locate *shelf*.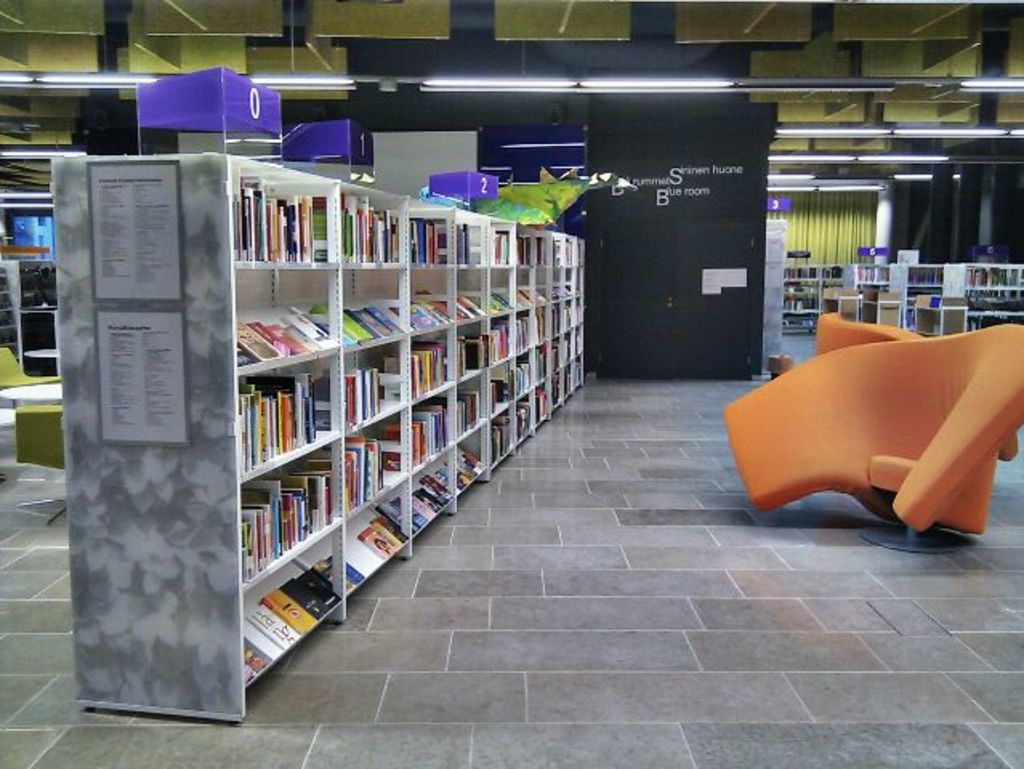
Bounding box: {"left": 242, "top": 533, "right": 337, "bottom": 673}.
